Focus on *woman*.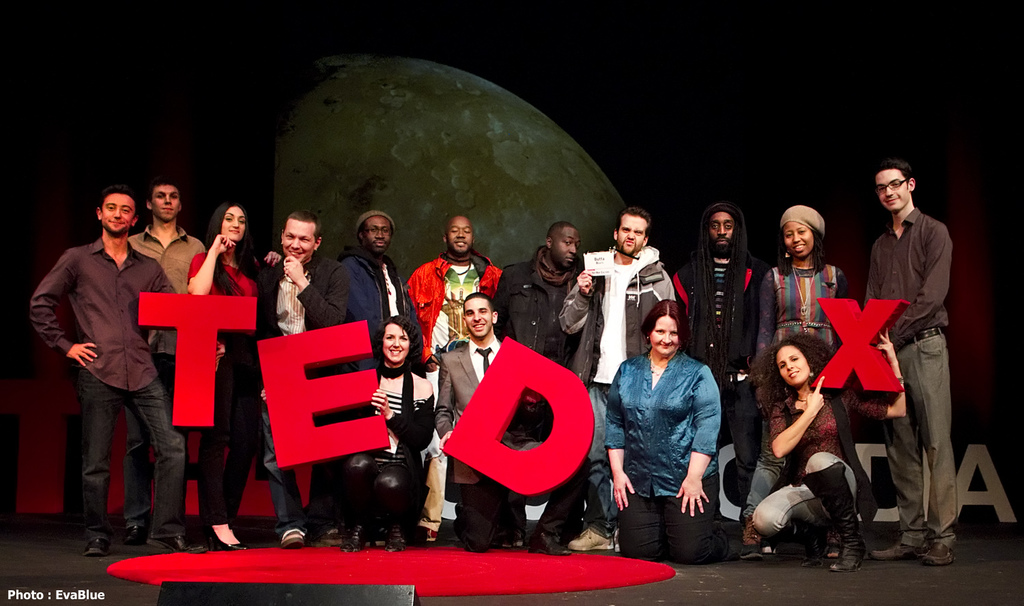
Focused at x1=360 y1=314 x2=433 y2=545.
